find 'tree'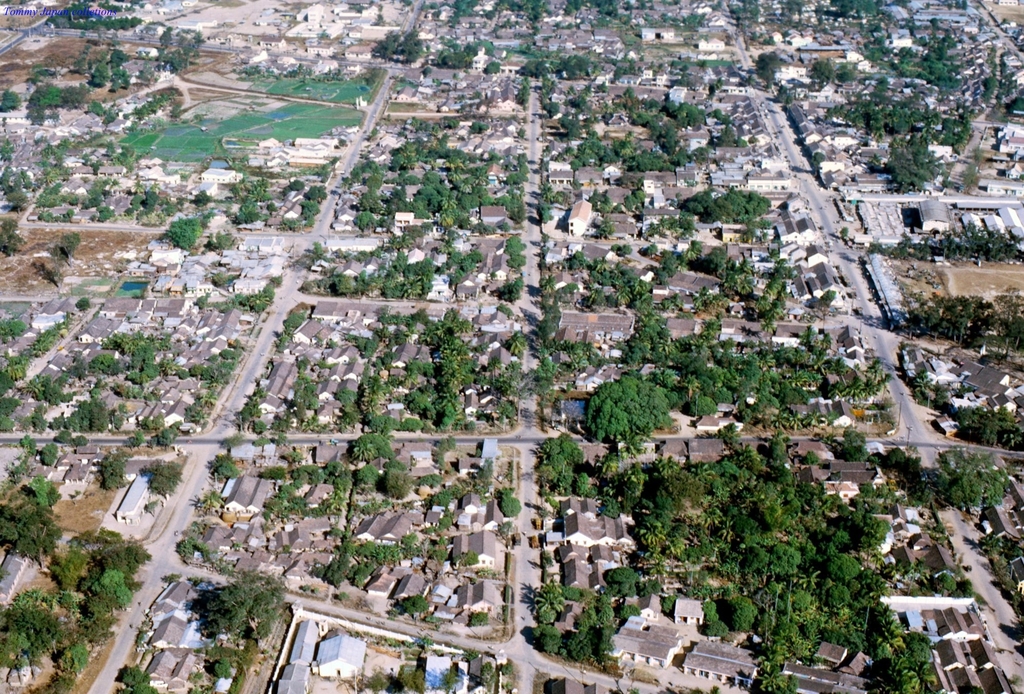
x1=364, y1=26, x2=427, y2=65
